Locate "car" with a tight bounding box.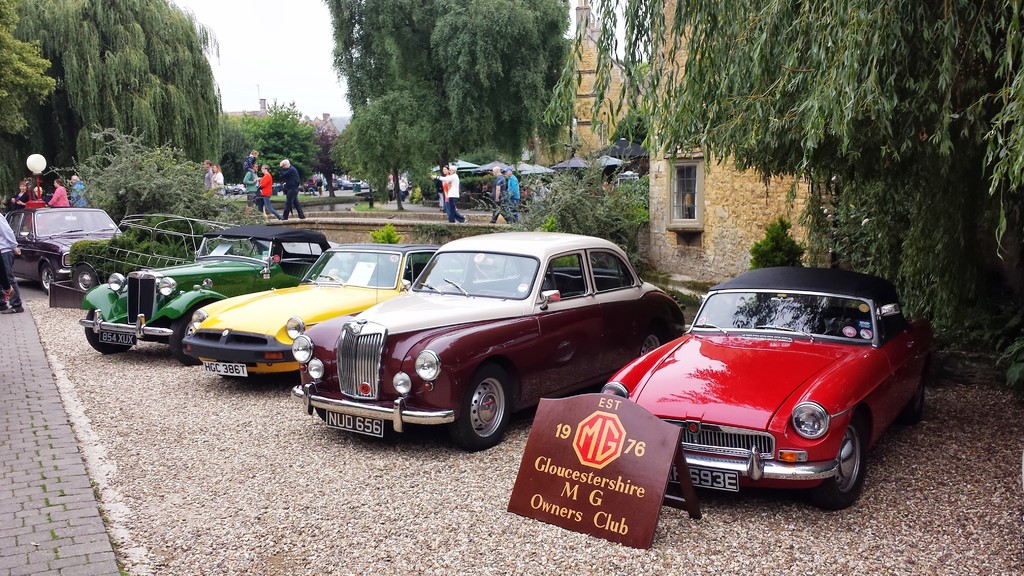
crop(172, 241, 510, 379).
